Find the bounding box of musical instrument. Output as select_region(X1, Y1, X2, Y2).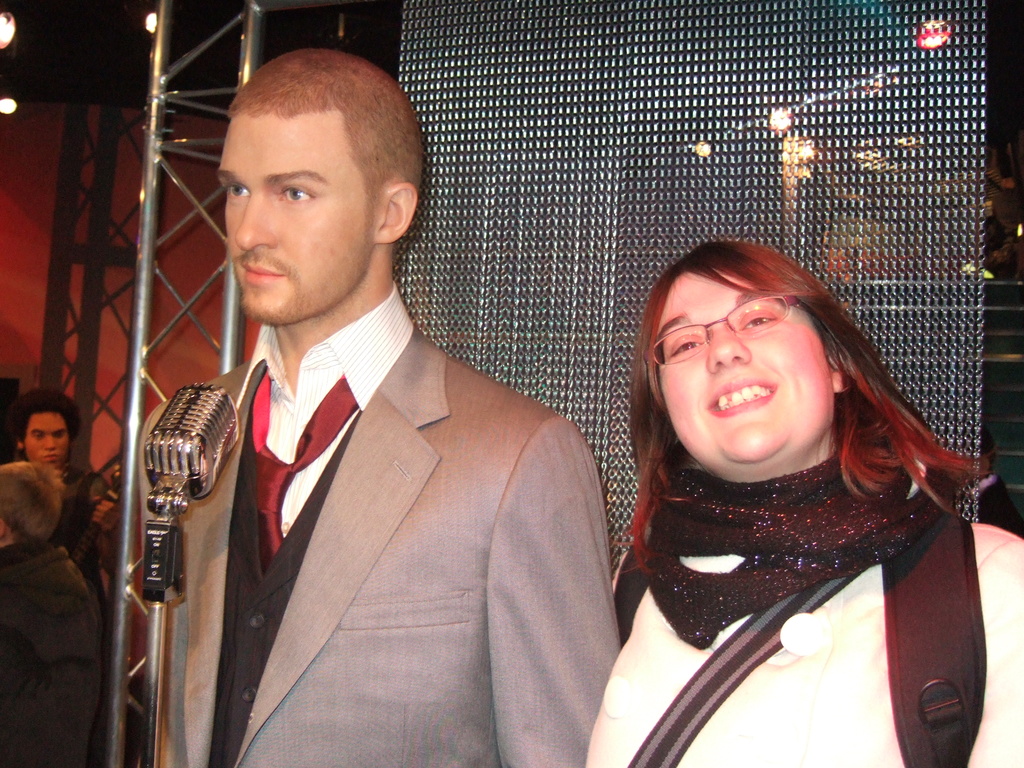
select_region(72, 467, 126, 565).
